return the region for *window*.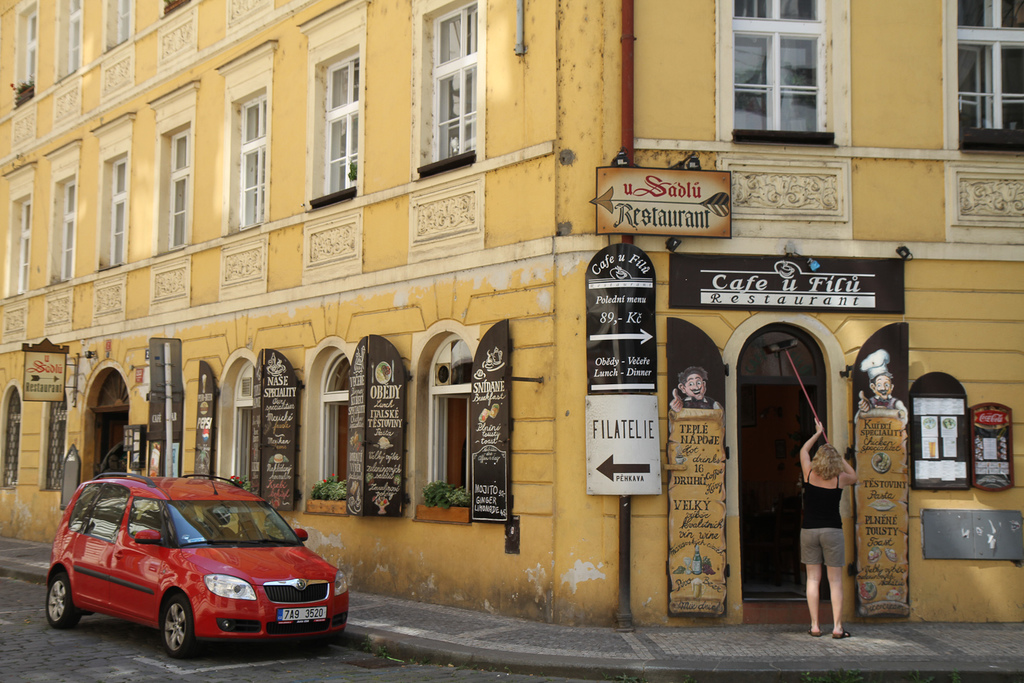
49 171 76 285.
